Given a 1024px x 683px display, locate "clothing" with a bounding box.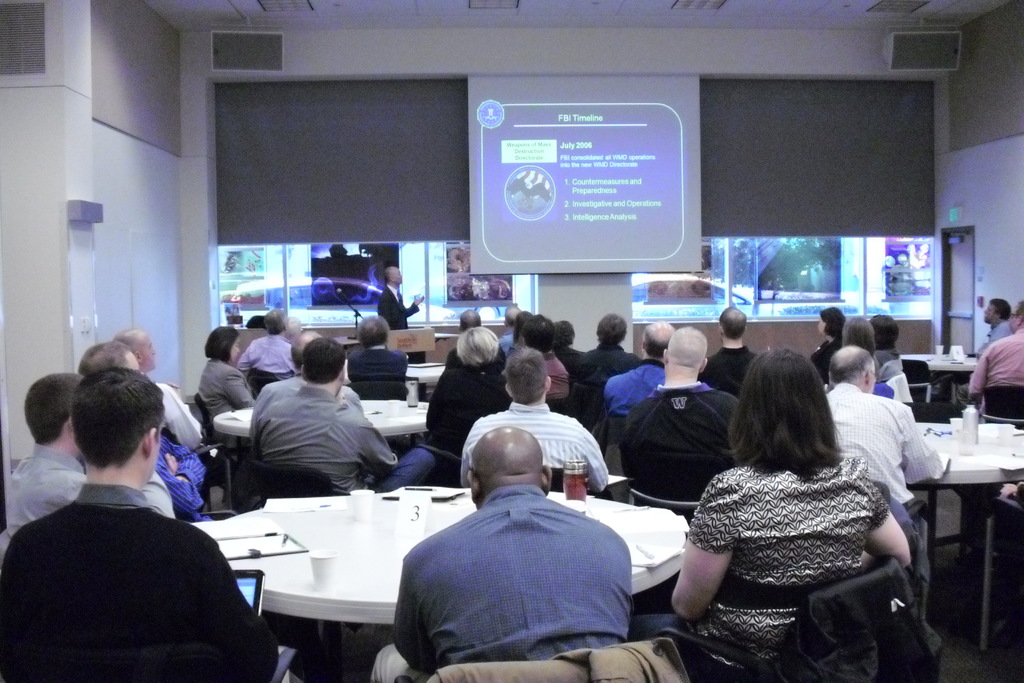
Located: <bbox>238, 331, 295, 375</bbox>.
